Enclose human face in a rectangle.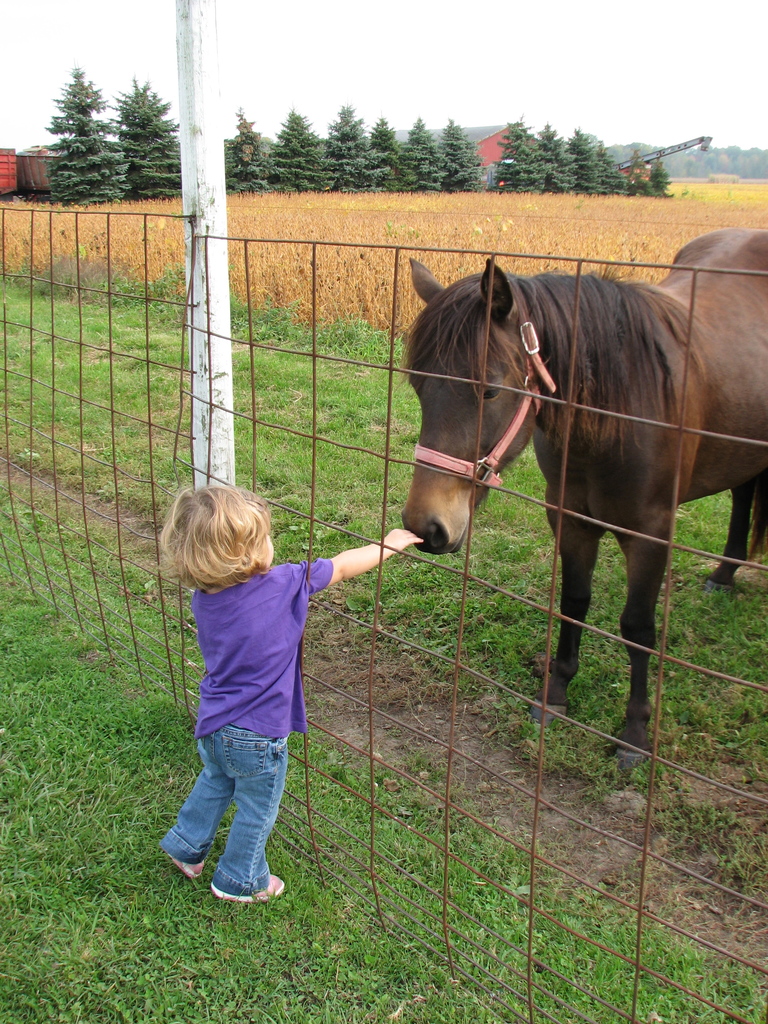
select_region(260, 532, 279, 569).
